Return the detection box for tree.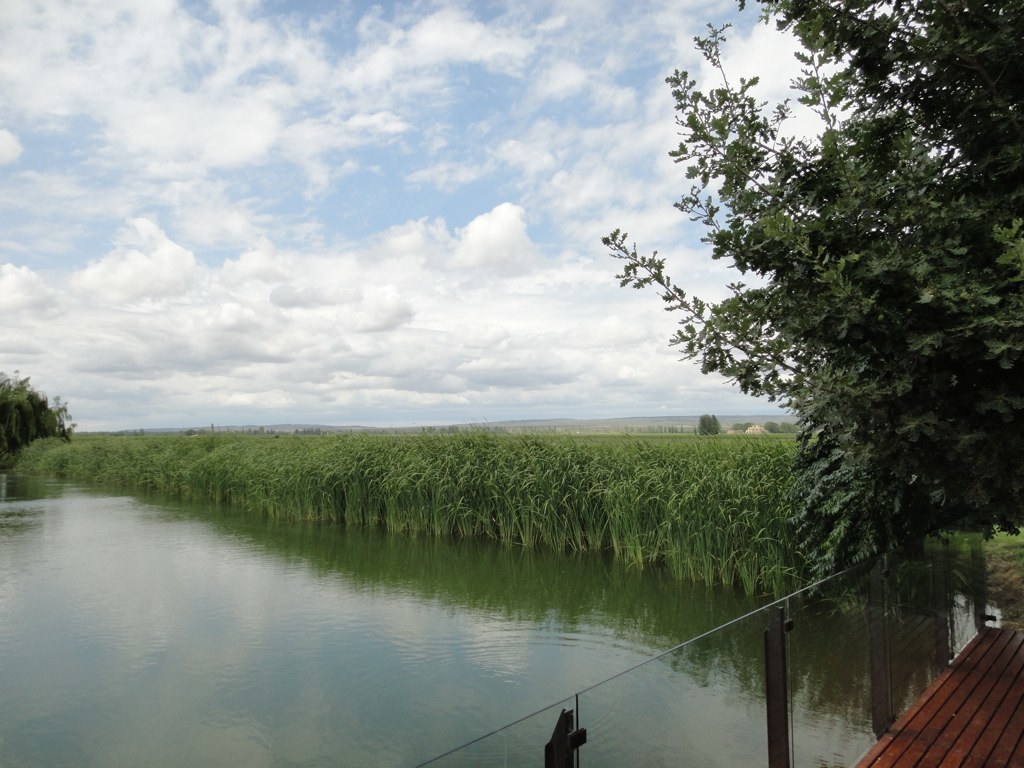
x1=690, y1=407, x2=728, y2=446.
